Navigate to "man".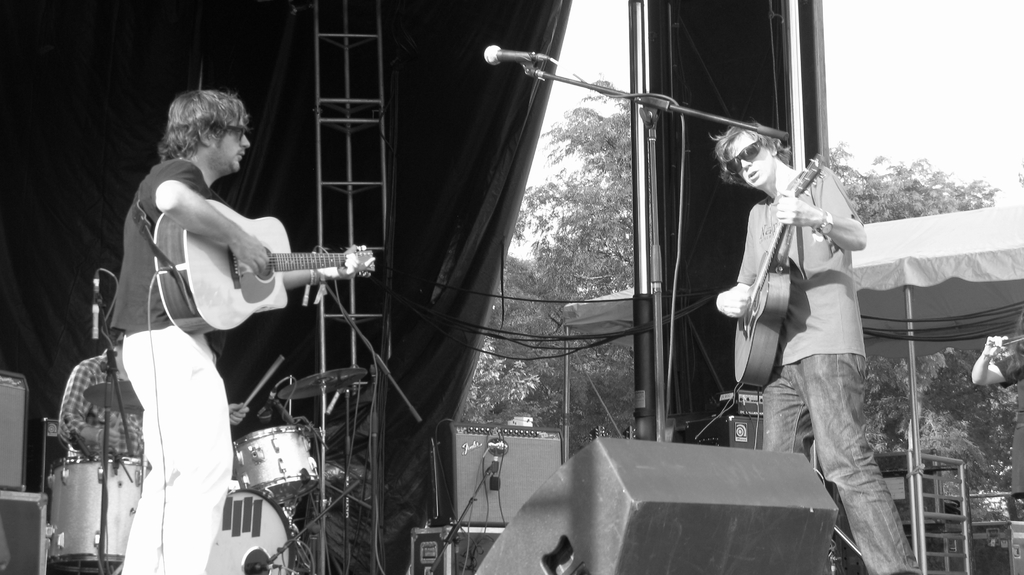
Navigation target: (733,138,902,524).
